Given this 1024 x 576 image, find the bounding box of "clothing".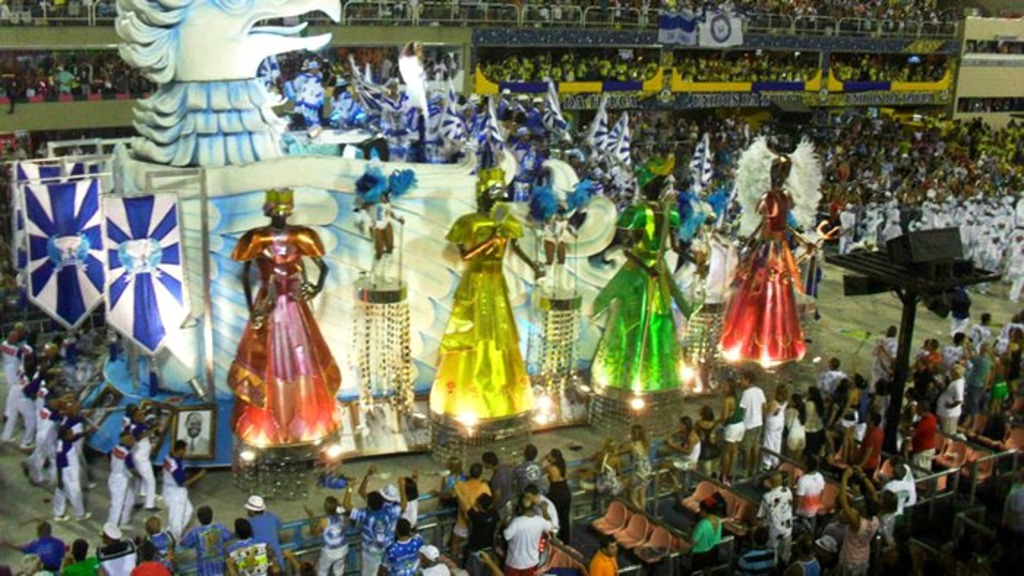
673/430/705/472.
